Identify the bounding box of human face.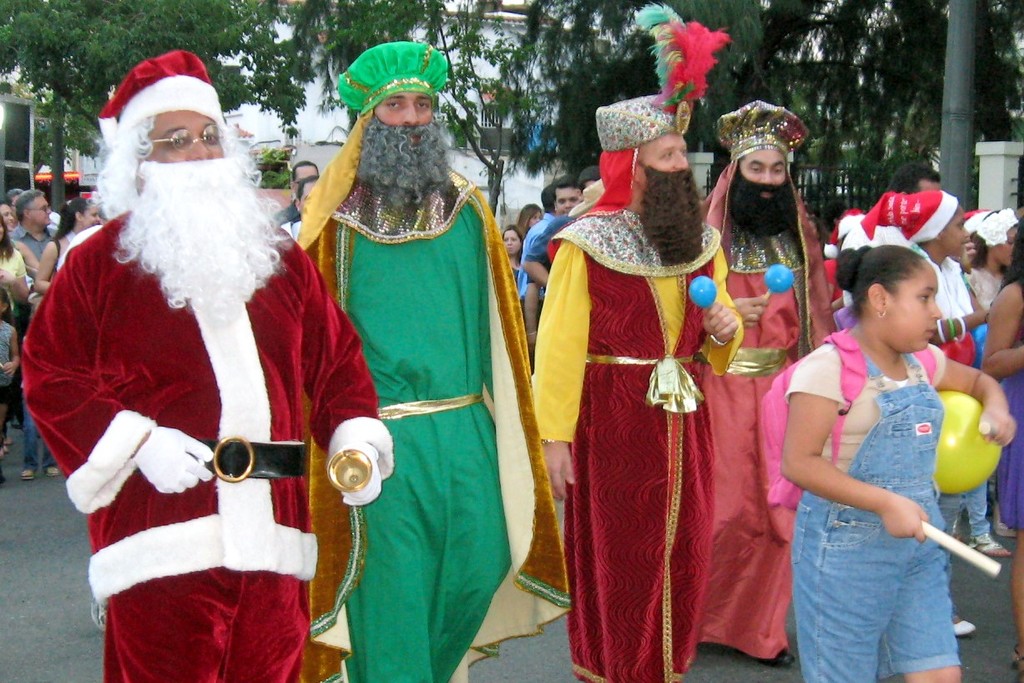
box(33, 195, 52, 226).
